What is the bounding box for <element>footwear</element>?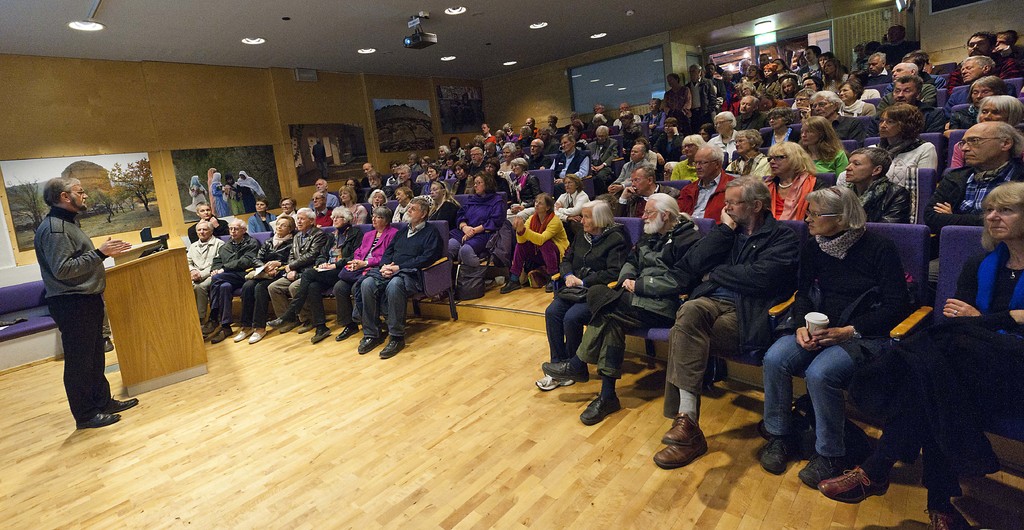
left=235, top=328, right=253, bottom=342.
